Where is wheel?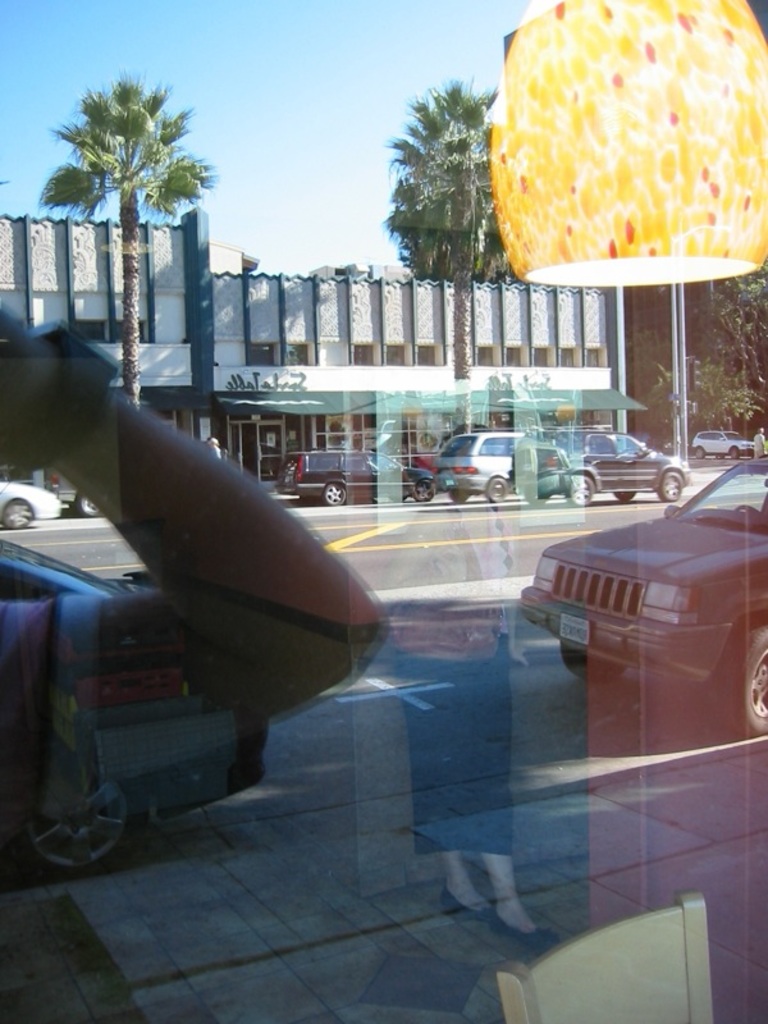
locate(419, 483, 434, 502).
